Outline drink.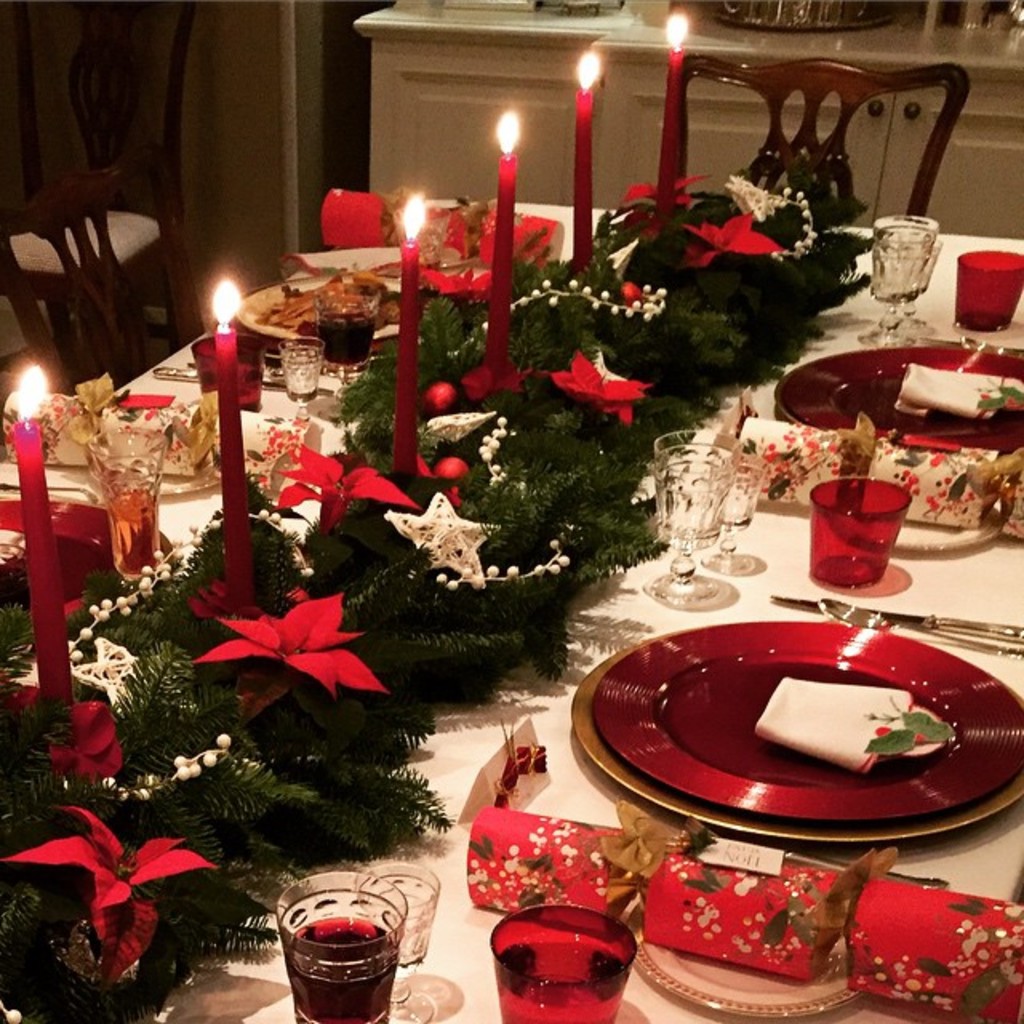
Outline: 270:893:416:1013.
